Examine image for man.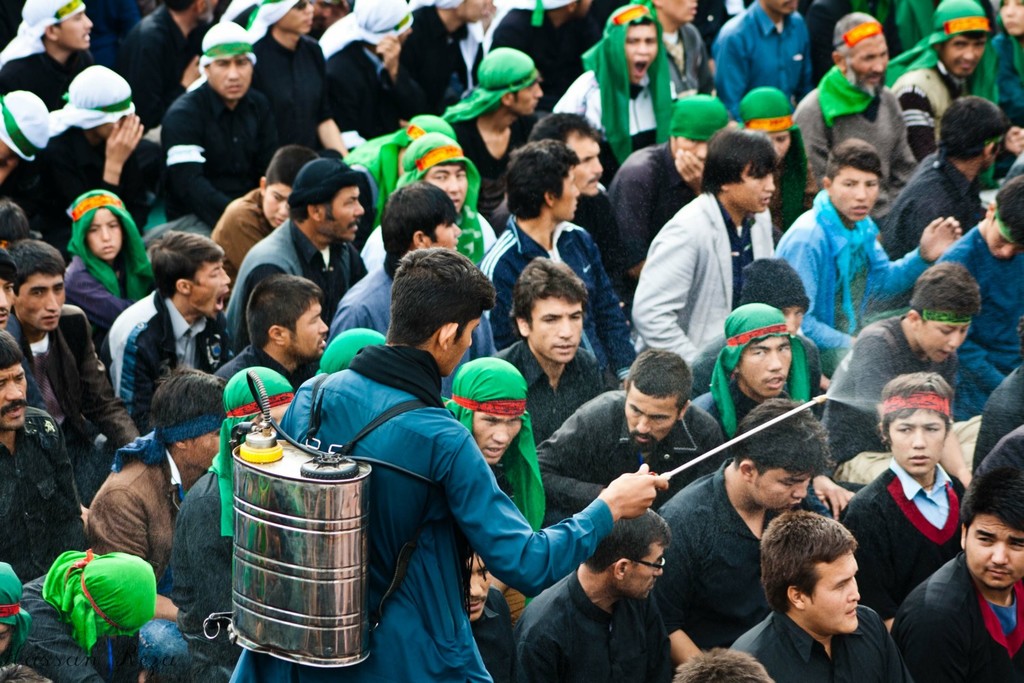
Examination result: (742, 82, 813, 242).
